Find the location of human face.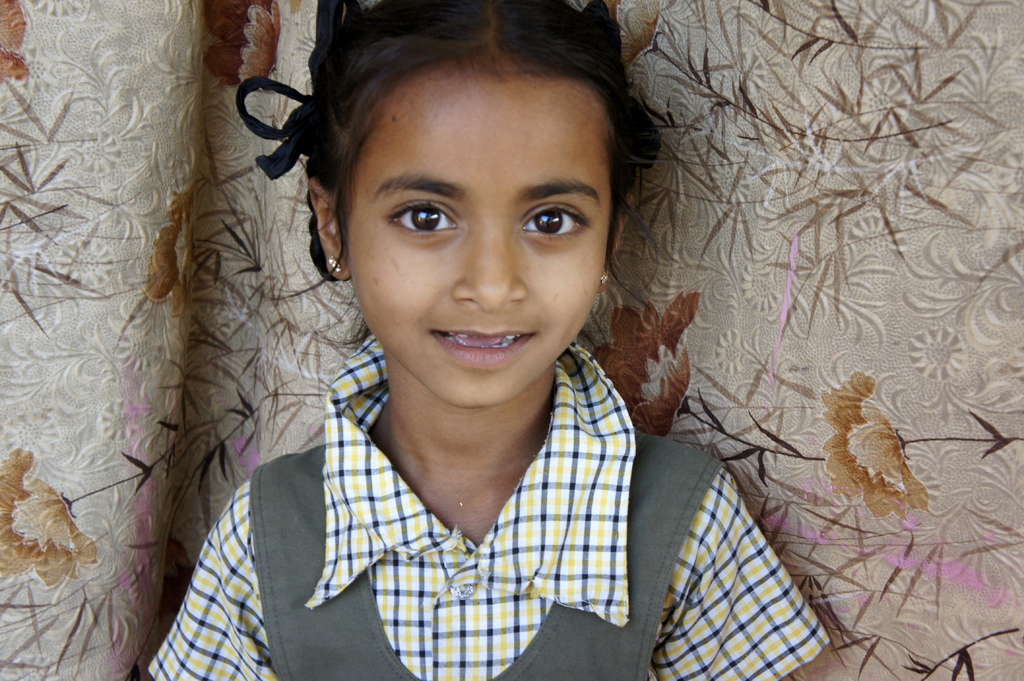
Location: (left=344, top=60, right=609, bottom=414).
